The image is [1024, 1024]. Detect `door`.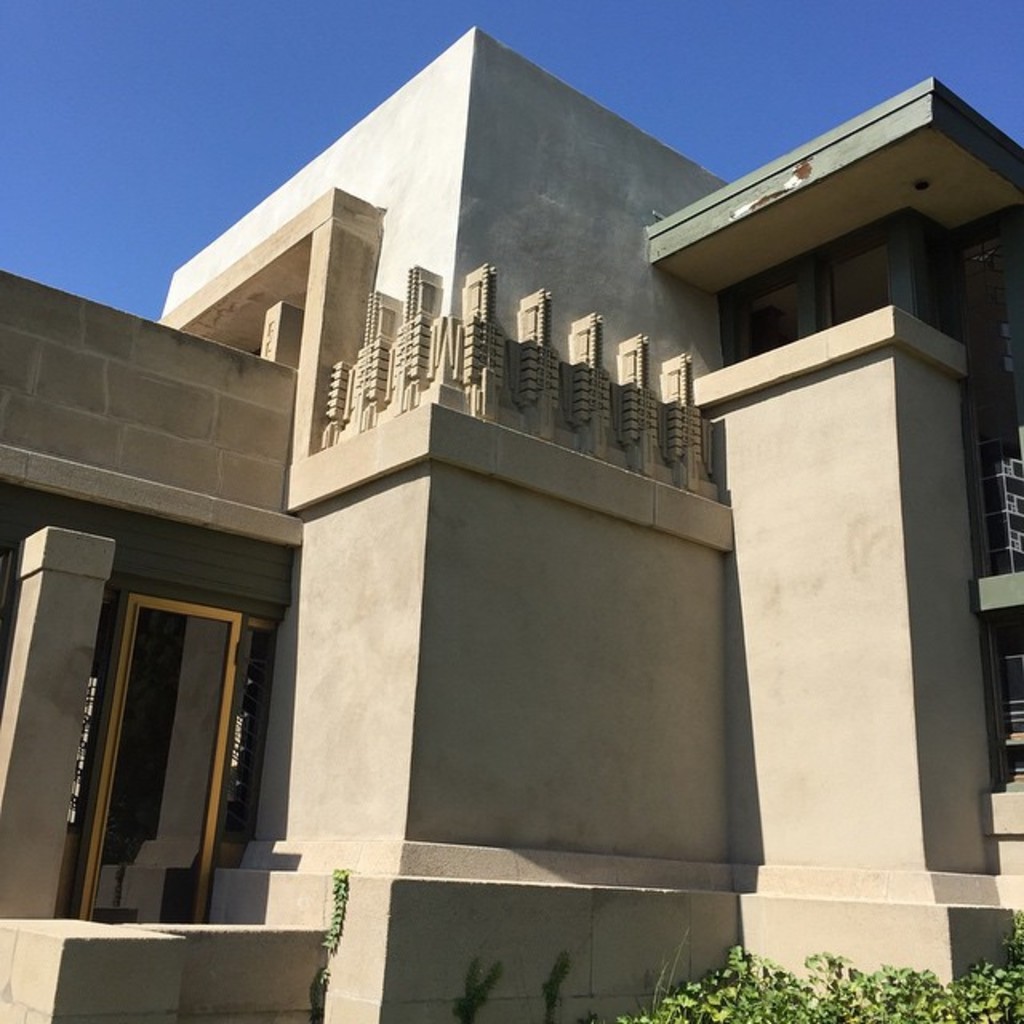
Detection: [69,570,278,923].
